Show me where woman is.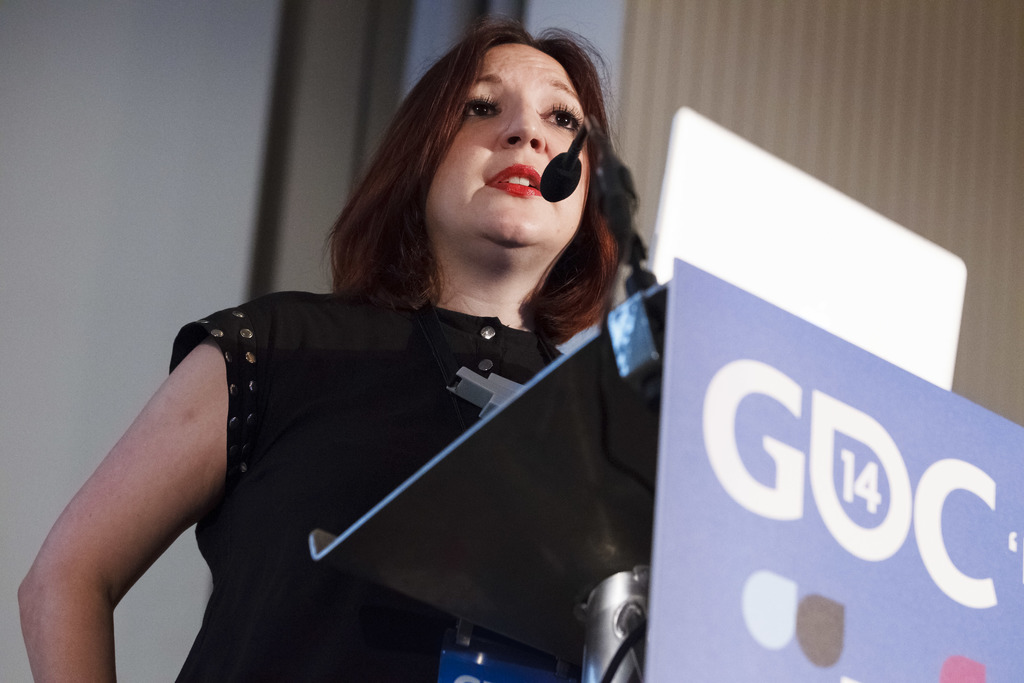
woman is at pyautogui.locateOnScreen(97, 34, 700, 682).
